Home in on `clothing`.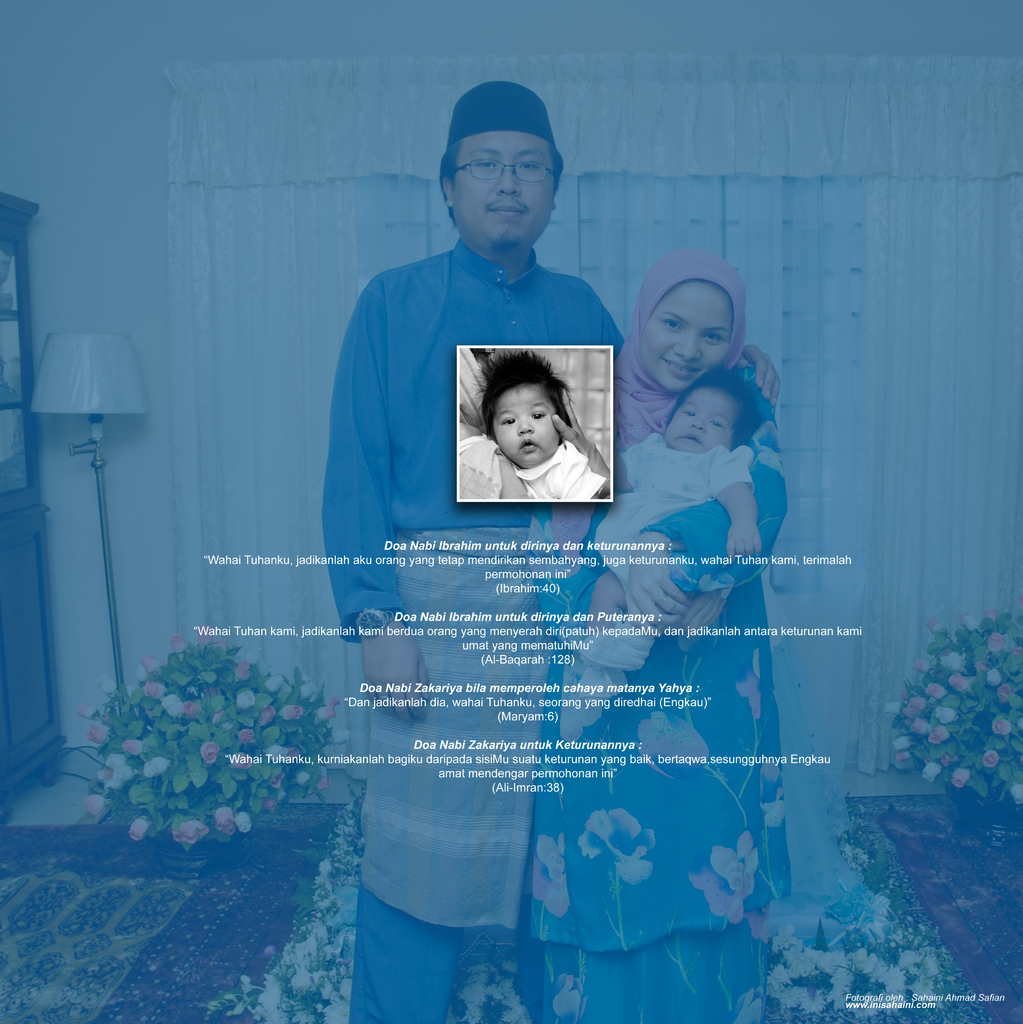
Homed in at region(322, 232, 639, 1023).
